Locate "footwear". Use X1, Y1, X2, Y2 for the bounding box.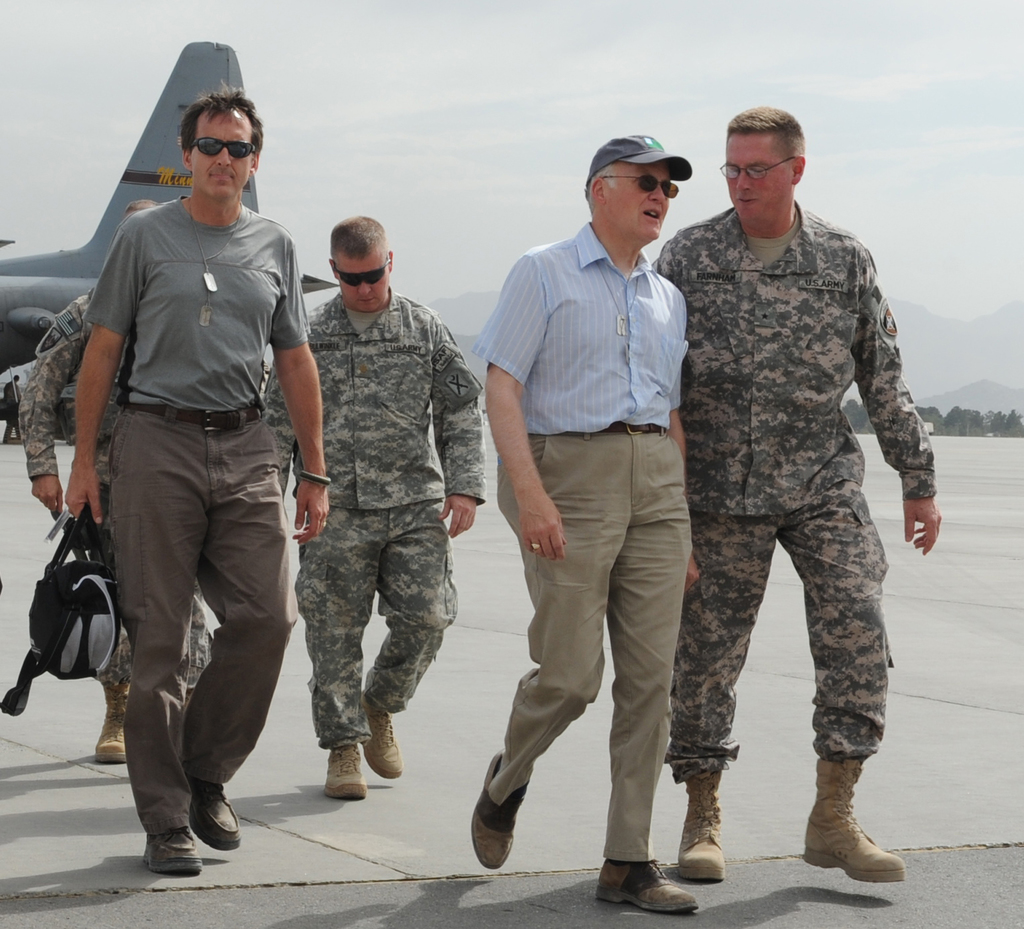
674, 770, 725, 883.
